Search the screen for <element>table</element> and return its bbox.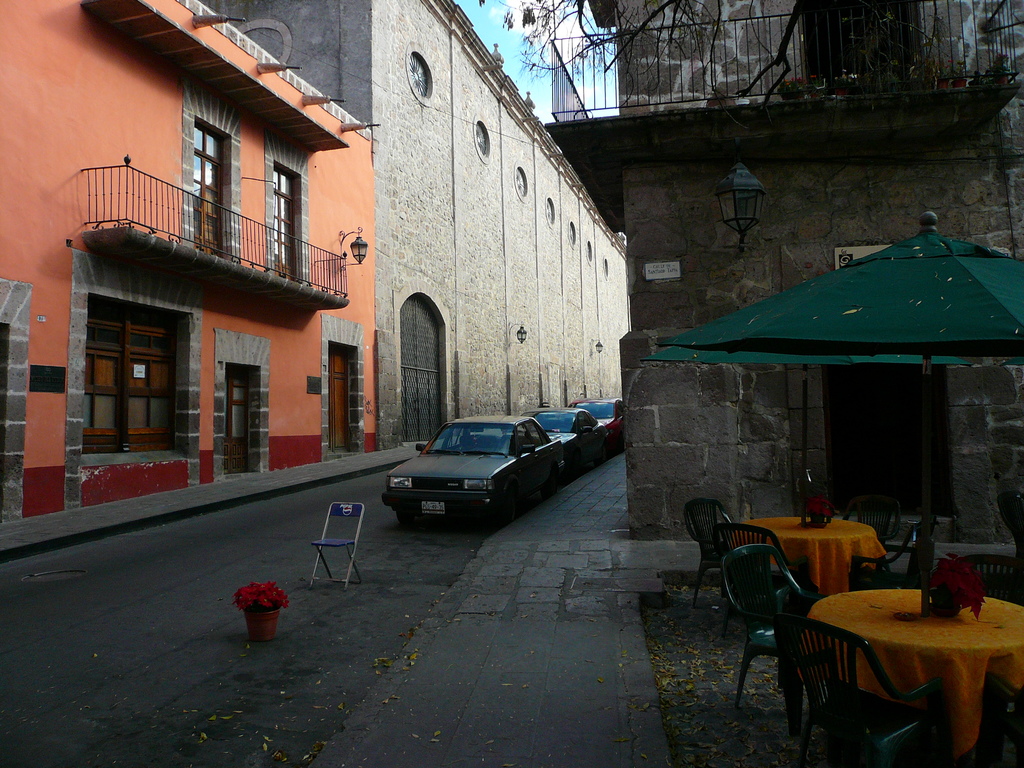
Found: bbox(798, 572, 1018, 760).
